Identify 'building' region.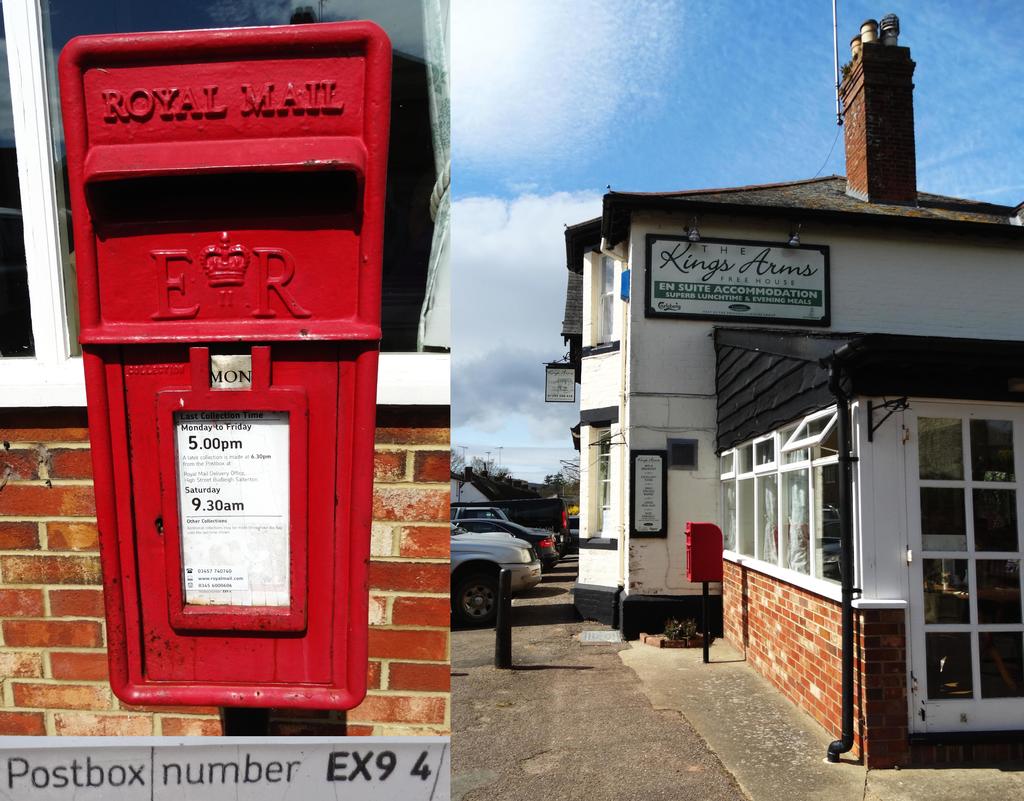
Region: bbox(557, 12, 1023, 771).
